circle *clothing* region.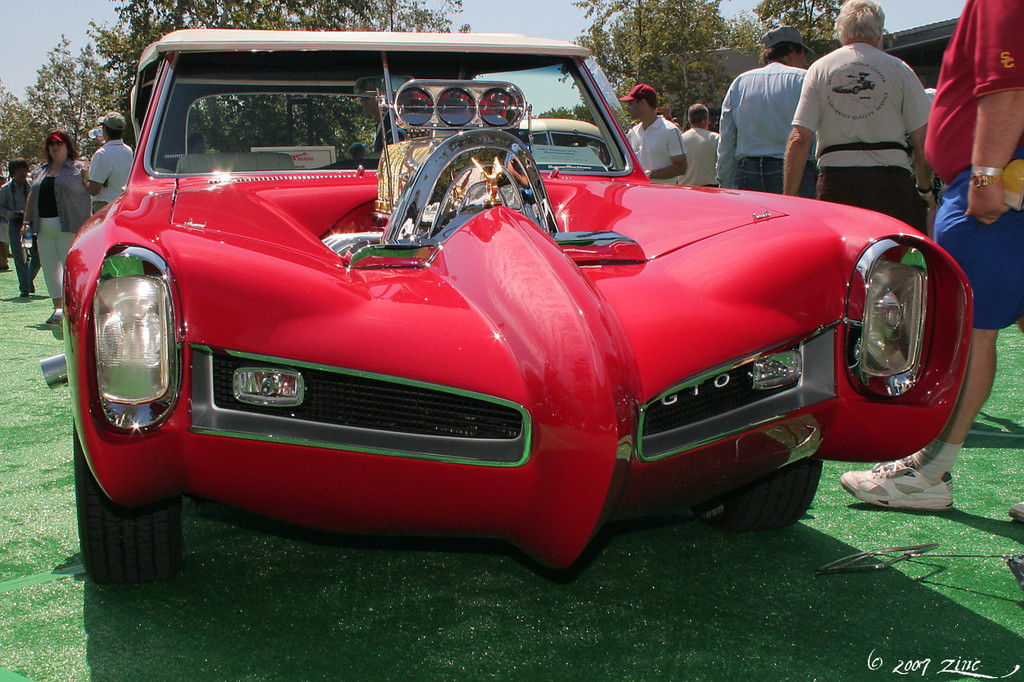
Region: 929:0:1023:333.
